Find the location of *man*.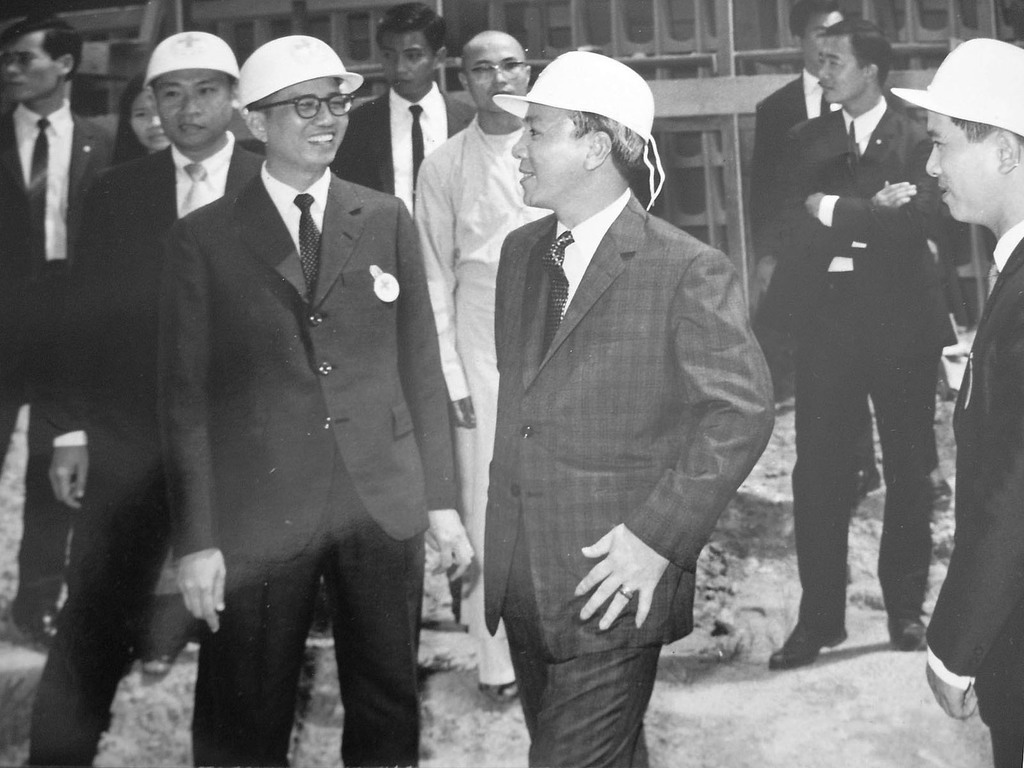
Location: (x1=413, y1=28, x2=532, y2=700).
